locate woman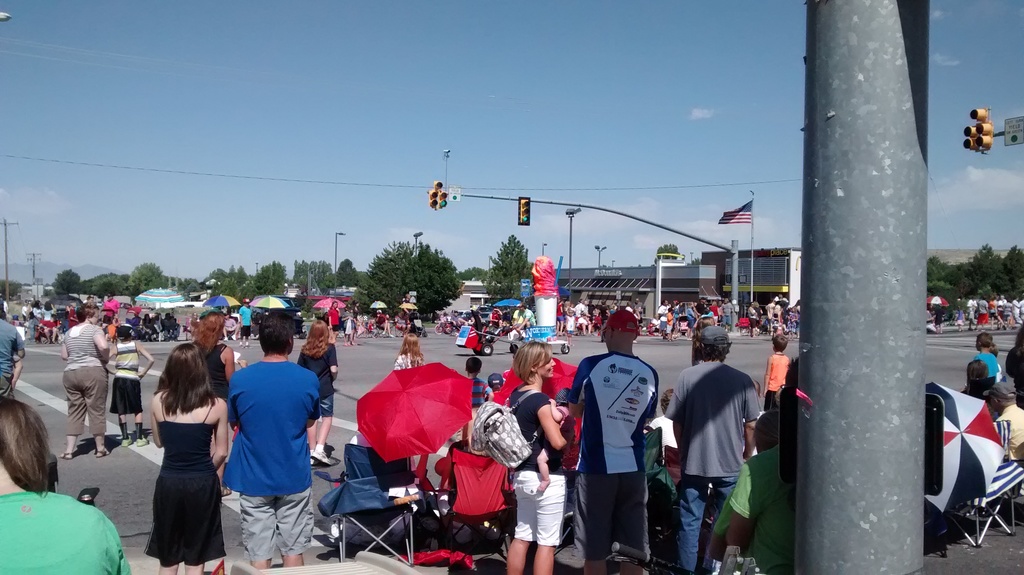
<region>140, 316, 241, 569</region>
